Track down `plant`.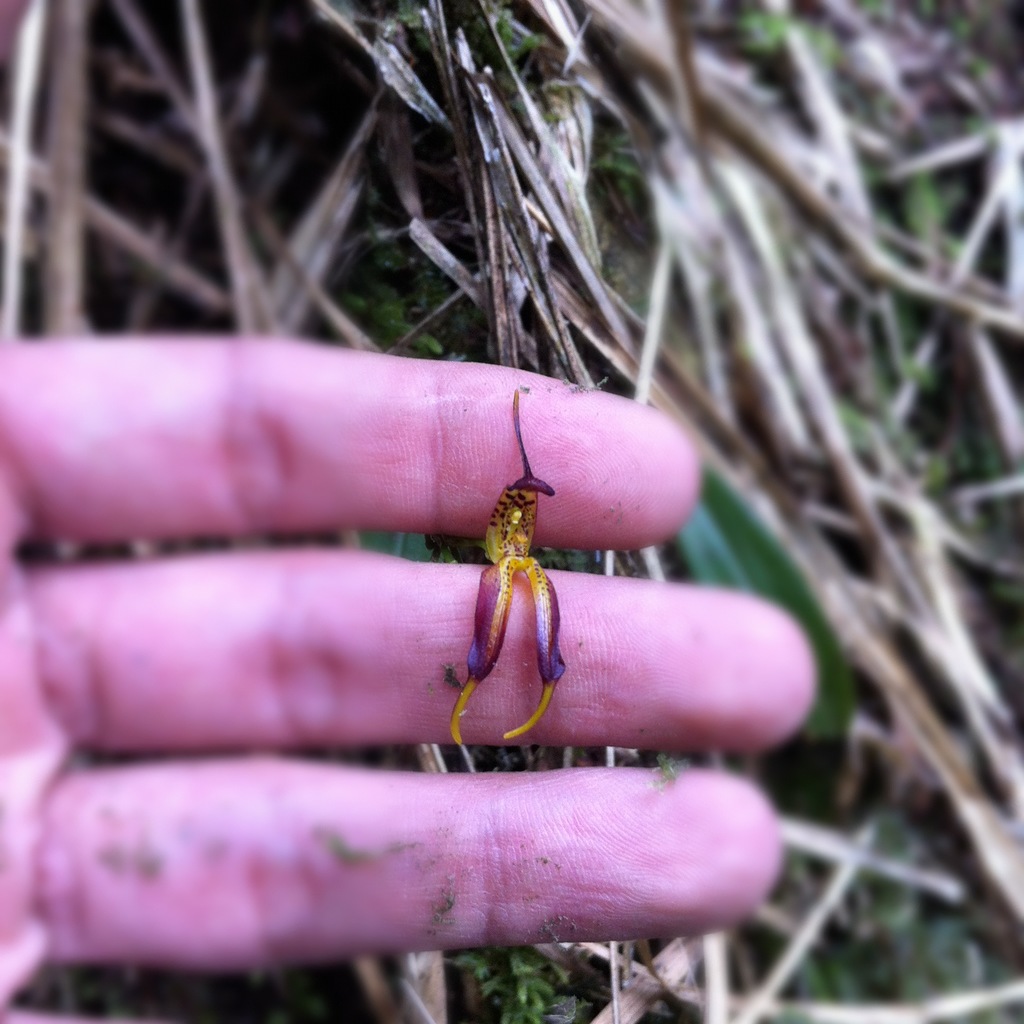
Tracked to {"left": 672, "top": 463, "right": 856, "bottom": 741}.
